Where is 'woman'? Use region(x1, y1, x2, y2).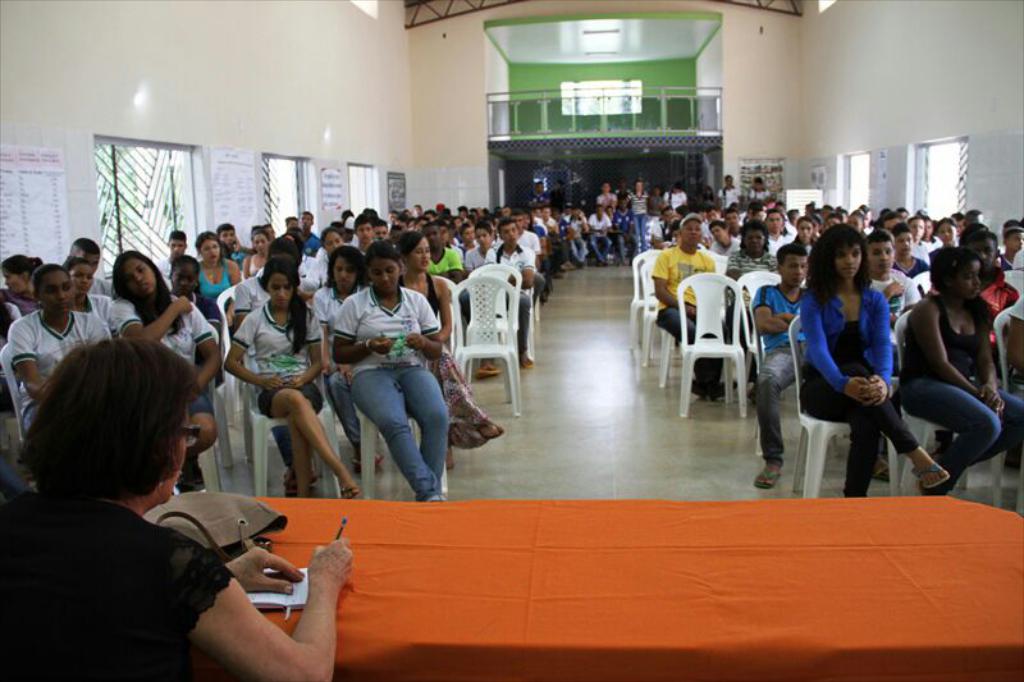
region(0, 247, 40, 320).
